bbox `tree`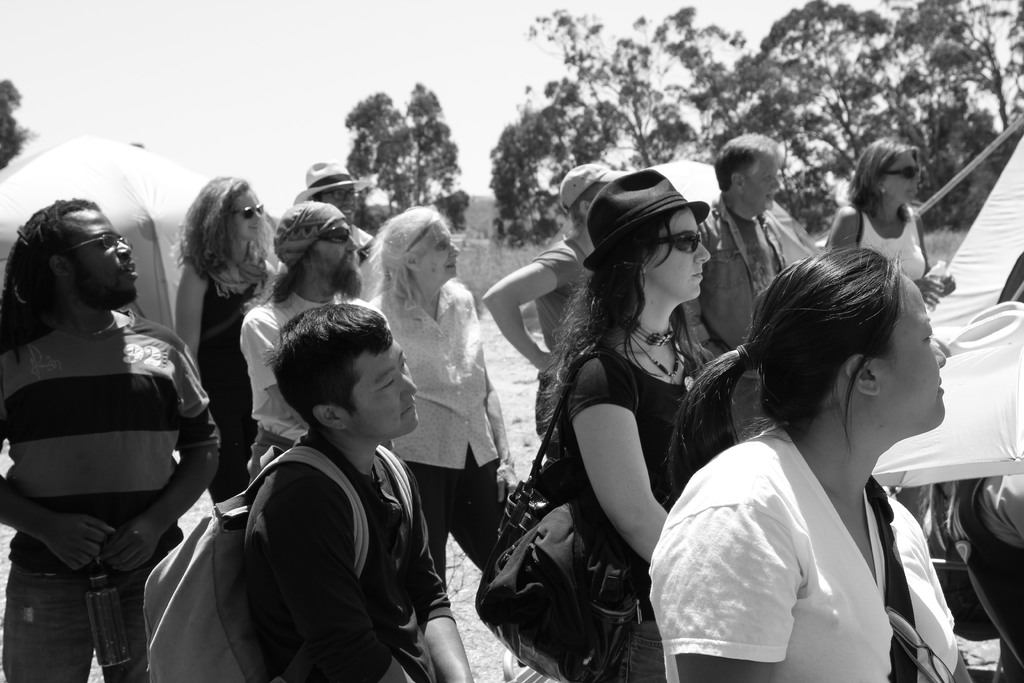
x1=648, y1=0, x2=751, y2=145
